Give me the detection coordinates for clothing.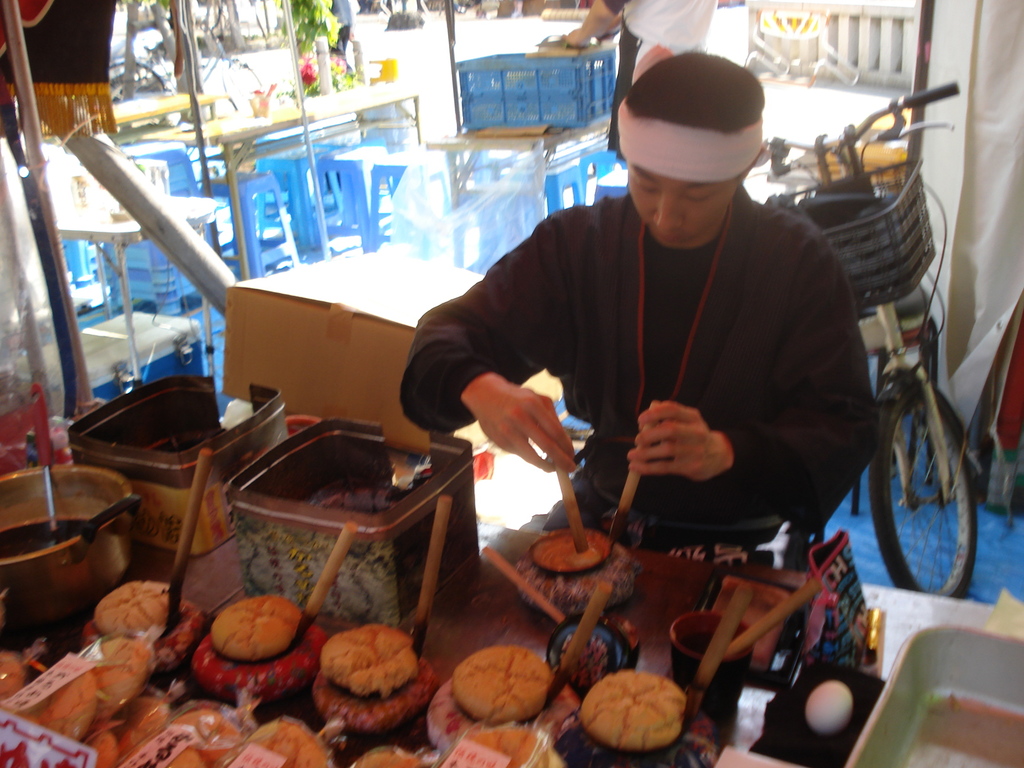
399 186 872 565.
